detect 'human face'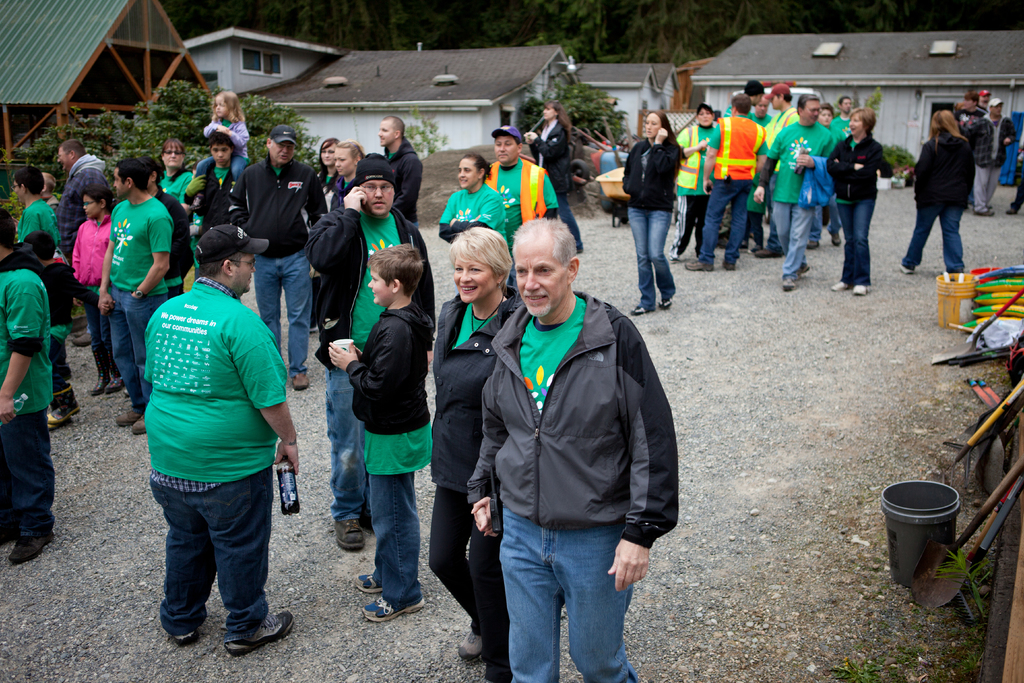
[360, 178, 396, 217]
